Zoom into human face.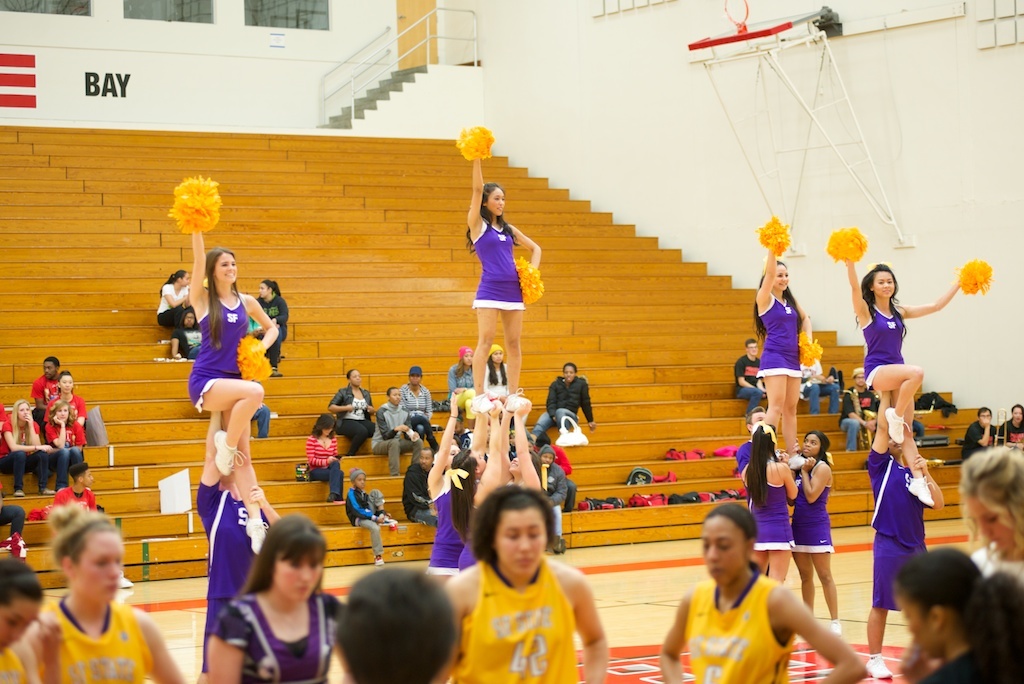
Zoom target: l=388, t=387, r=401, b=407.
